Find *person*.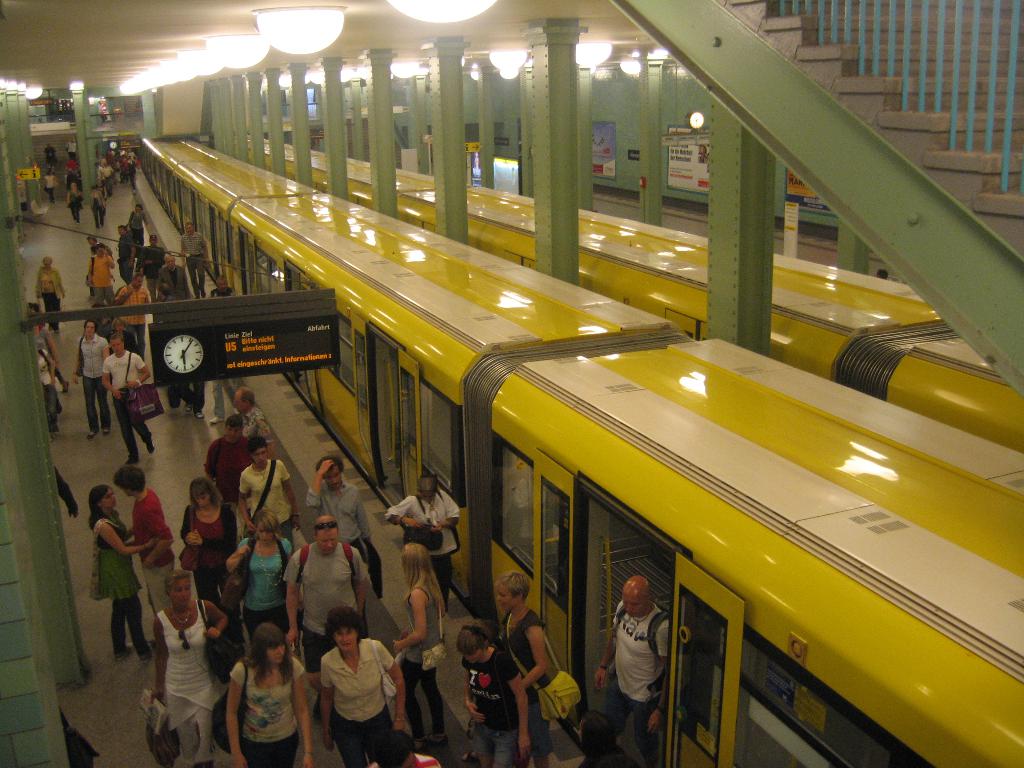
bbox(321, 605, 411, 767).
